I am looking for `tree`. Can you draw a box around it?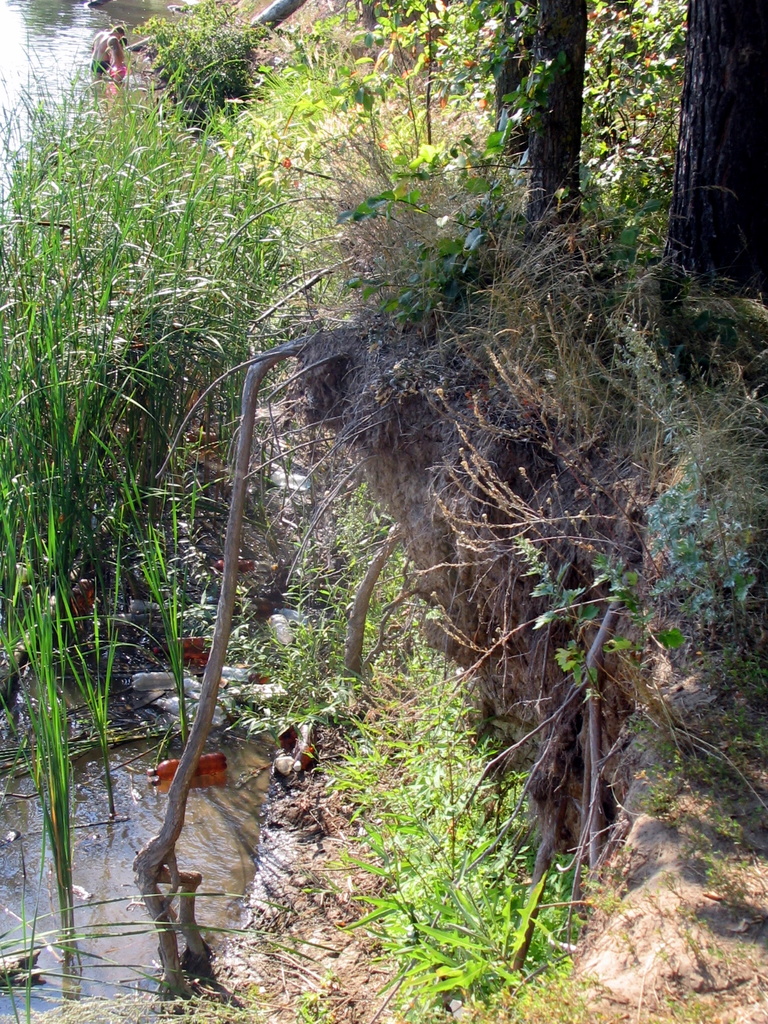
Sure, the bounding box is (x1=653, y1=0, x2=767, y2=355).
